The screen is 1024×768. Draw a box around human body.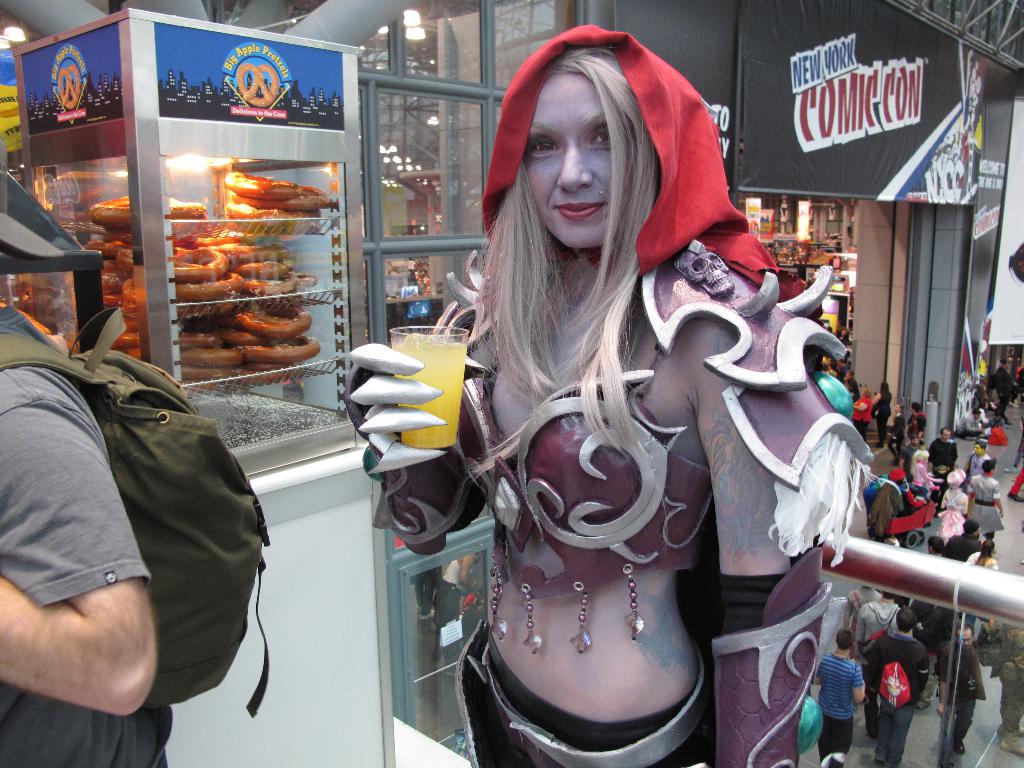
[942,515,983,557].
